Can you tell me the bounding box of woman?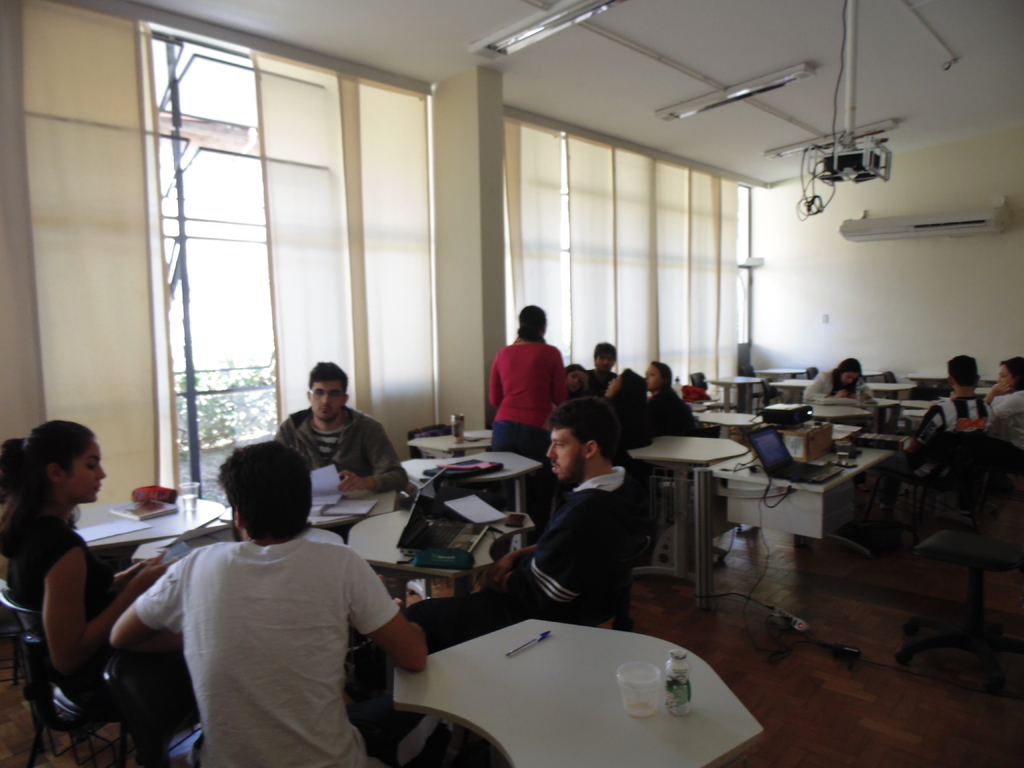
[486,304,571,537].
